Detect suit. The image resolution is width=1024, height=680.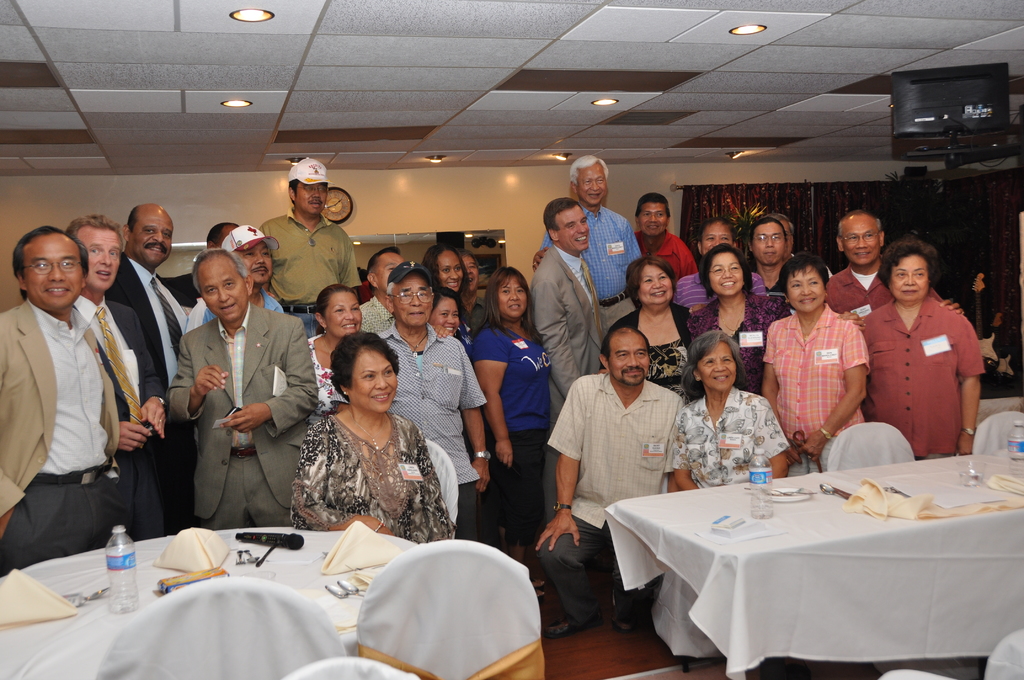
BBox(175, 273, 307, 538).
